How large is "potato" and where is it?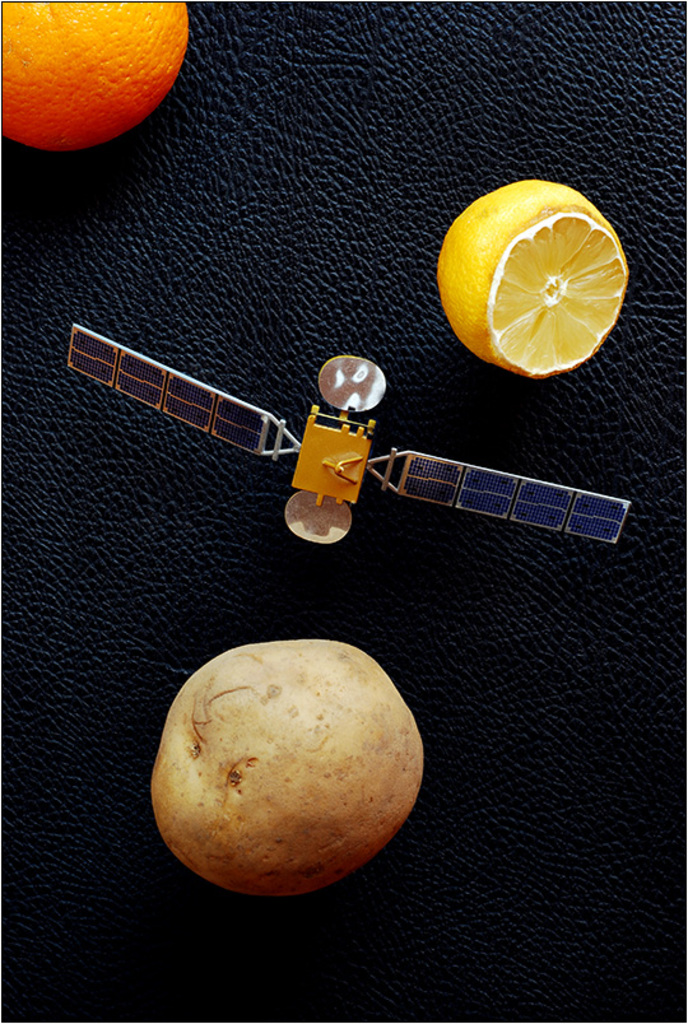
Bounding box: l=150, t=638, r=419, b=885.
